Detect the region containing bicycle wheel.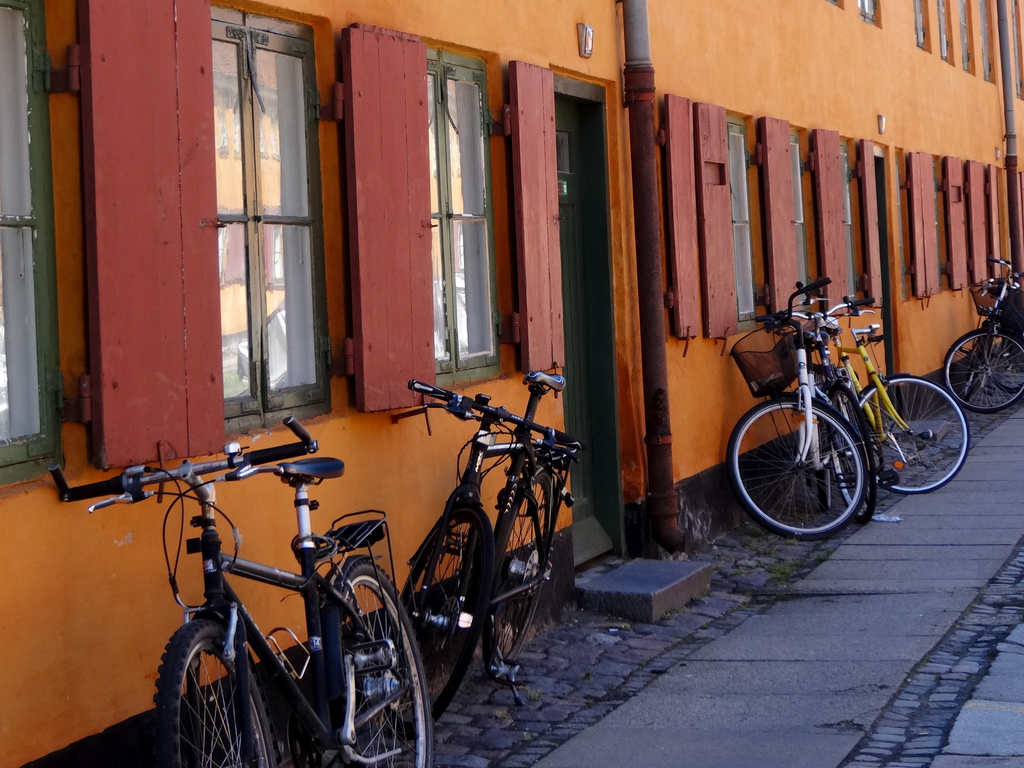
bbox(824, 394, 876, 523).
